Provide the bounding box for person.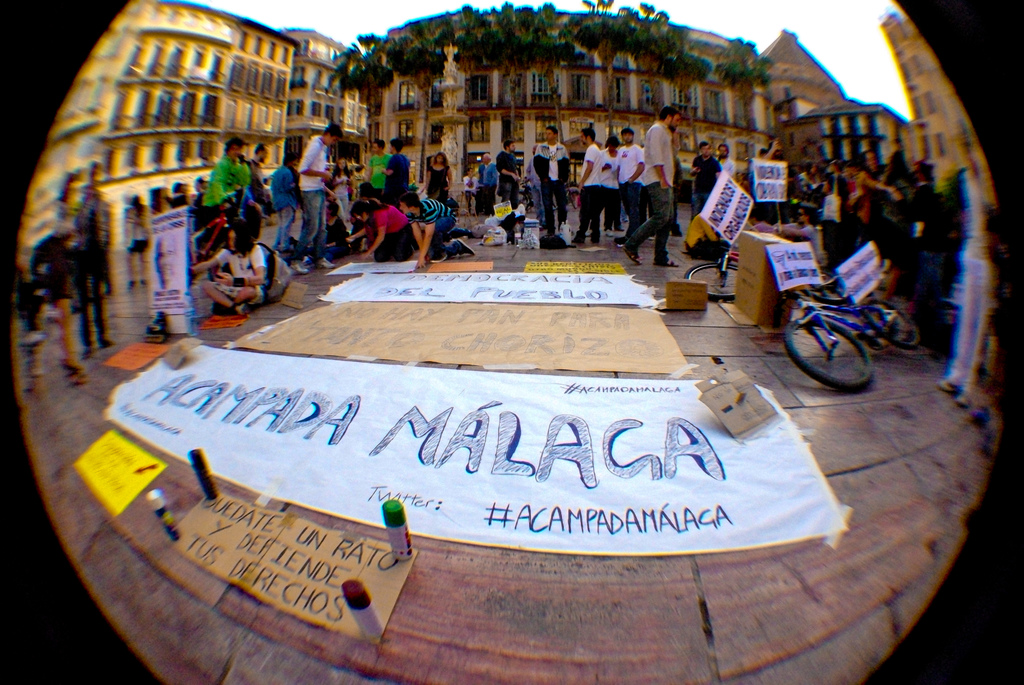
x1=120 y1=187 x2=152 y2=287.
